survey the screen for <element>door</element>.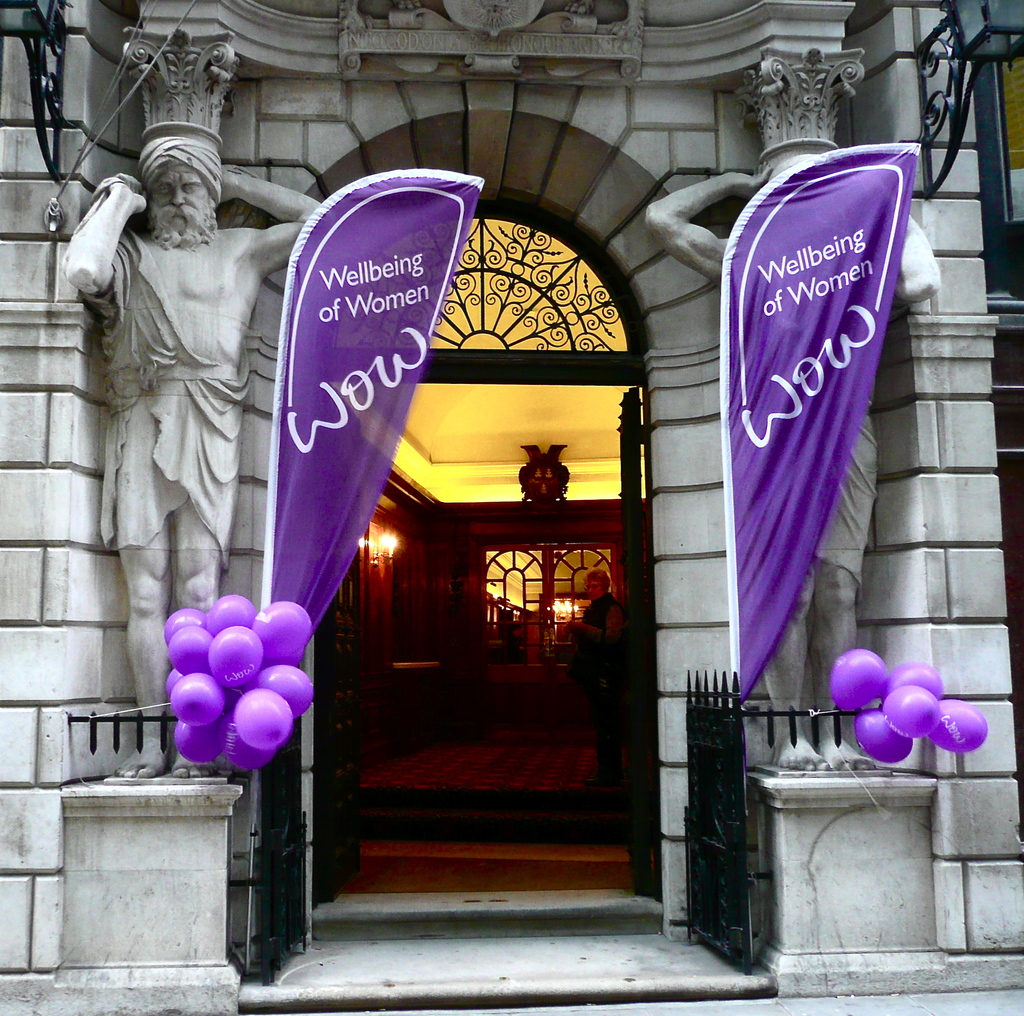
Survey found: (left=285, top=434, right=642, bottom=931).
